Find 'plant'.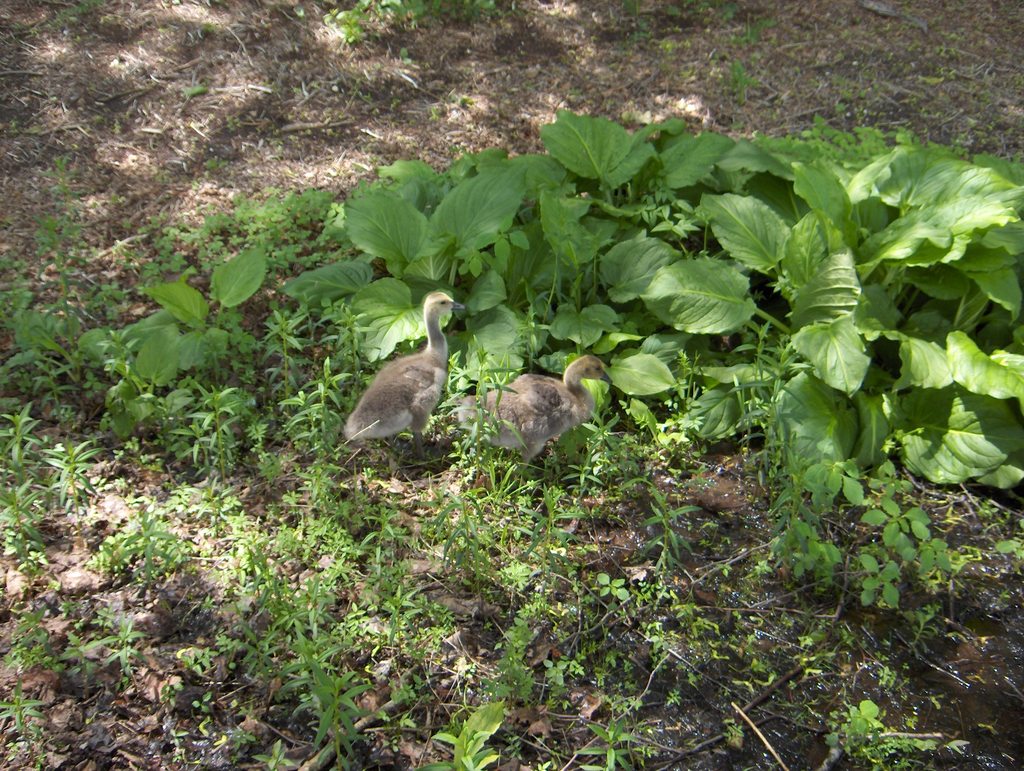
[370, 469, 475, 564].
